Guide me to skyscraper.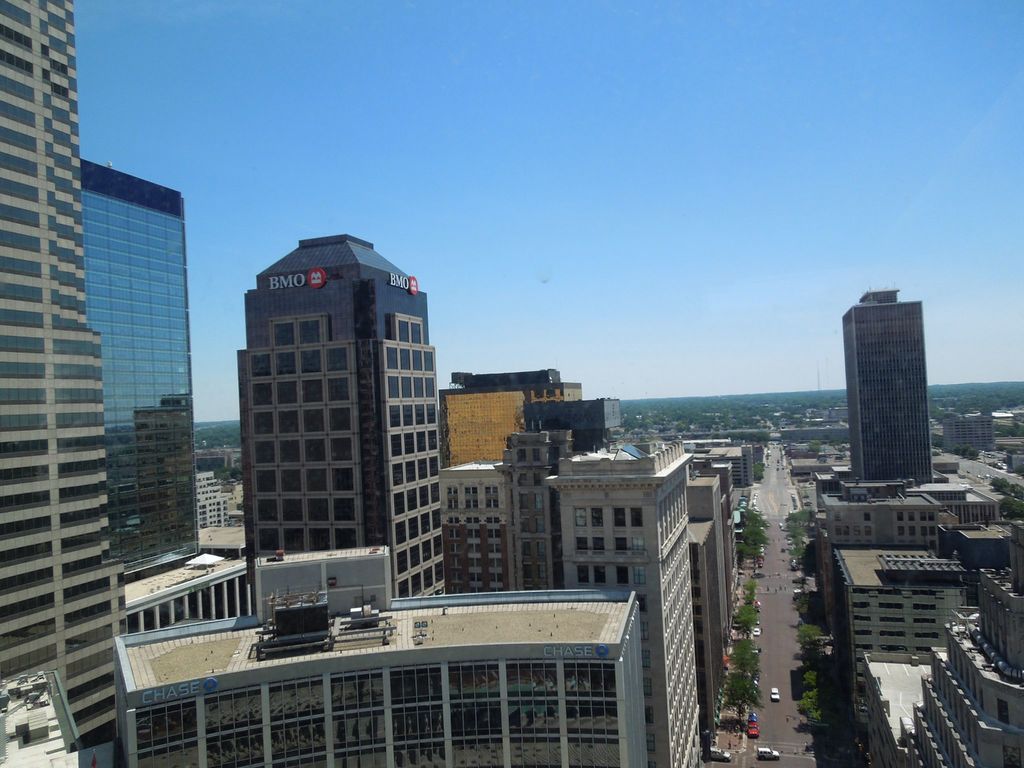
Guidance: (940, 415, 1002, 463).
